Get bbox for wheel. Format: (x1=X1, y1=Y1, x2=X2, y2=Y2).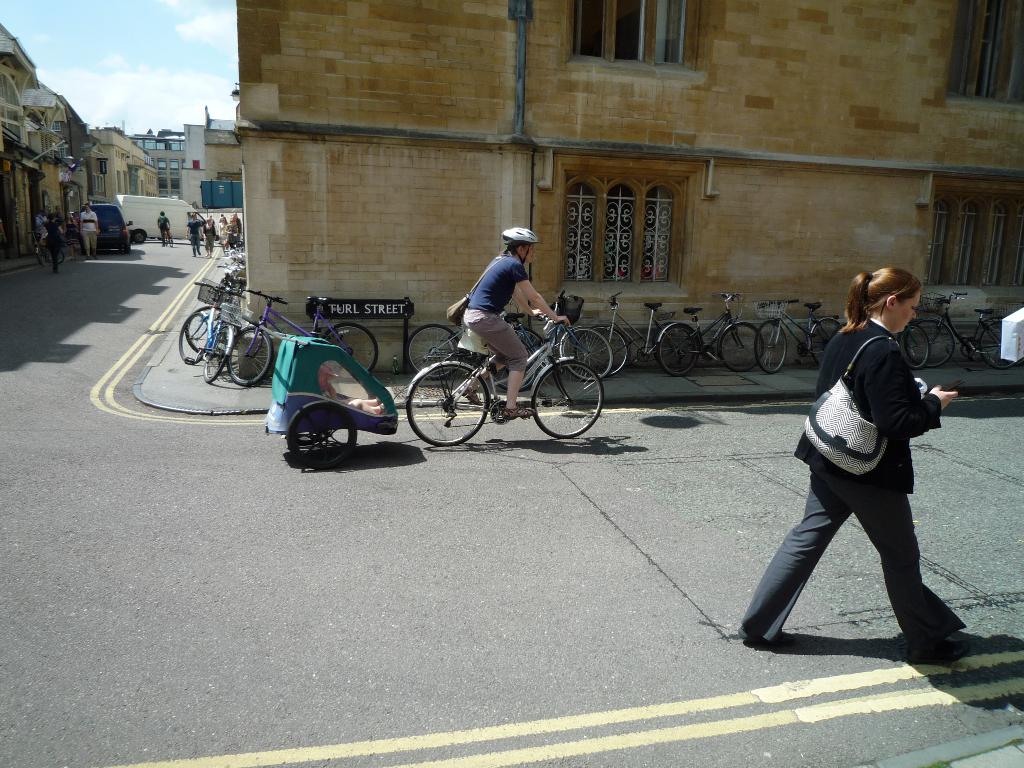
(x1=806, y1=318, x2=843, y2=367).
